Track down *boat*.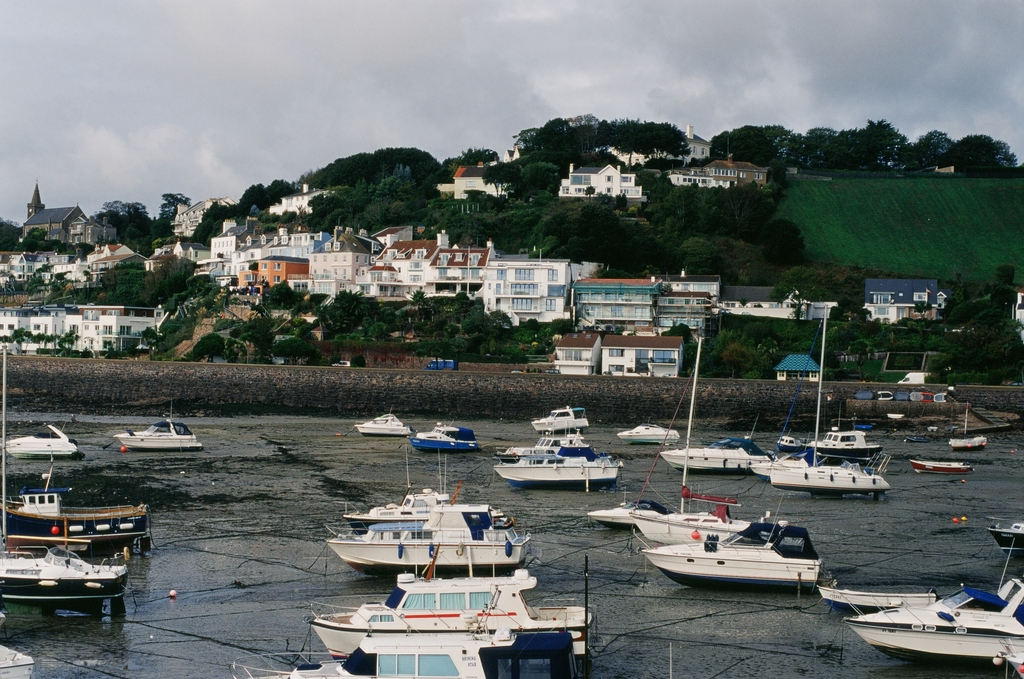
Tracked to [x1=616, y1=420, x2=671, y2=444].
